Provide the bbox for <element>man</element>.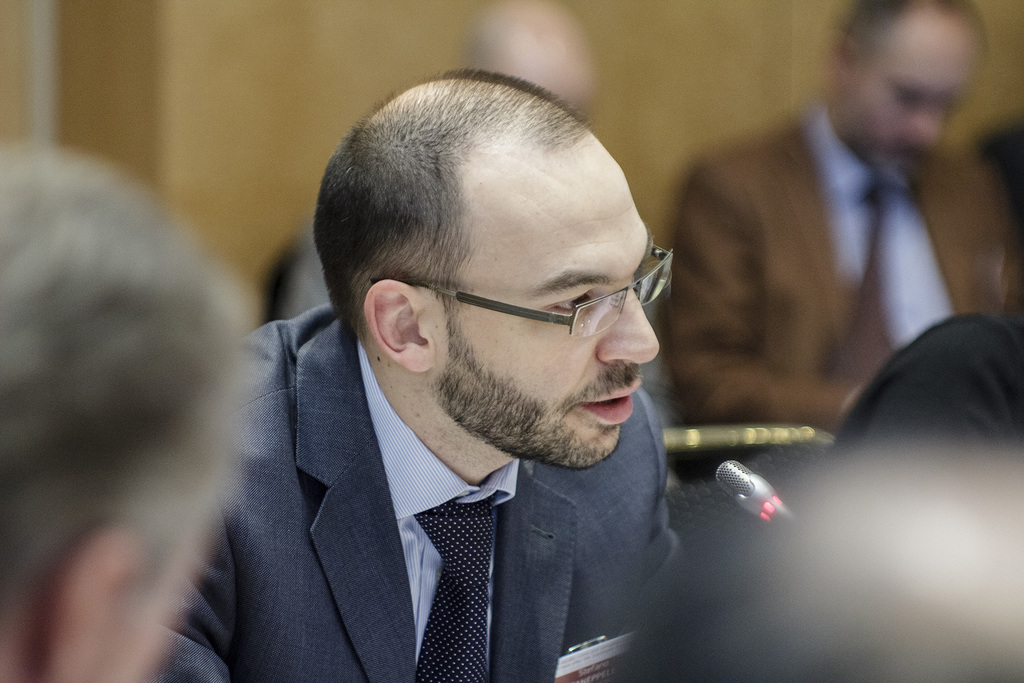
<box>674,0,1023,431</box>.
